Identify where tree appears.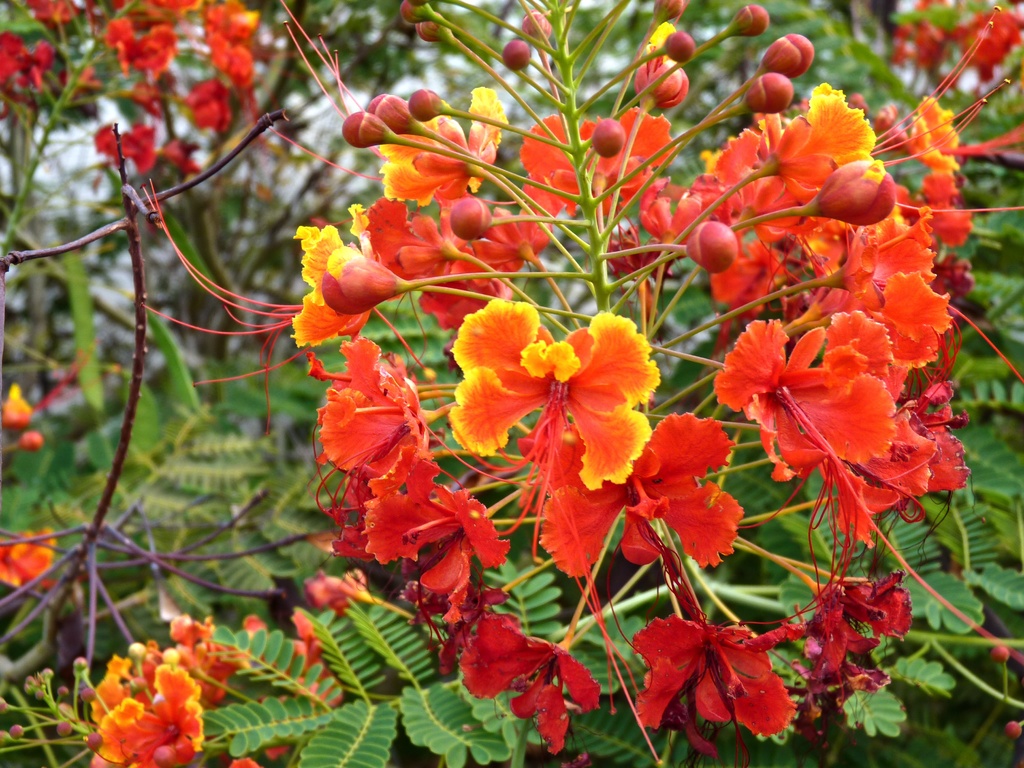
Appears at pyautogui.locateOnScreen(0, 0, 503, 474).
